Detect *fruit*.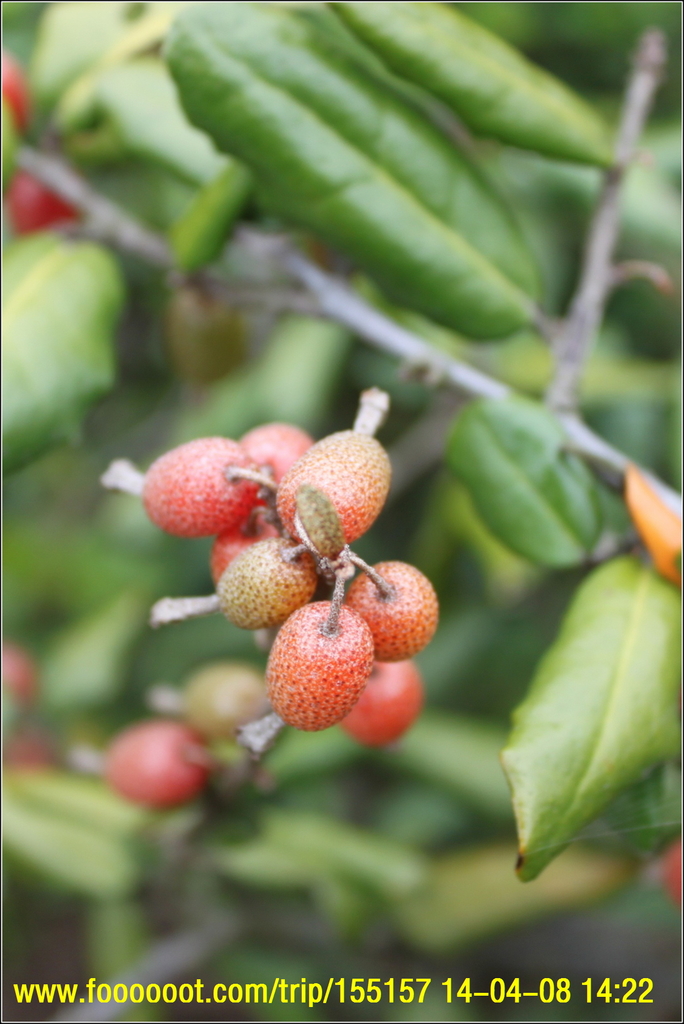
Detected at {"left": 99, "top": 719, "right": 207, "bottom": 810}.
